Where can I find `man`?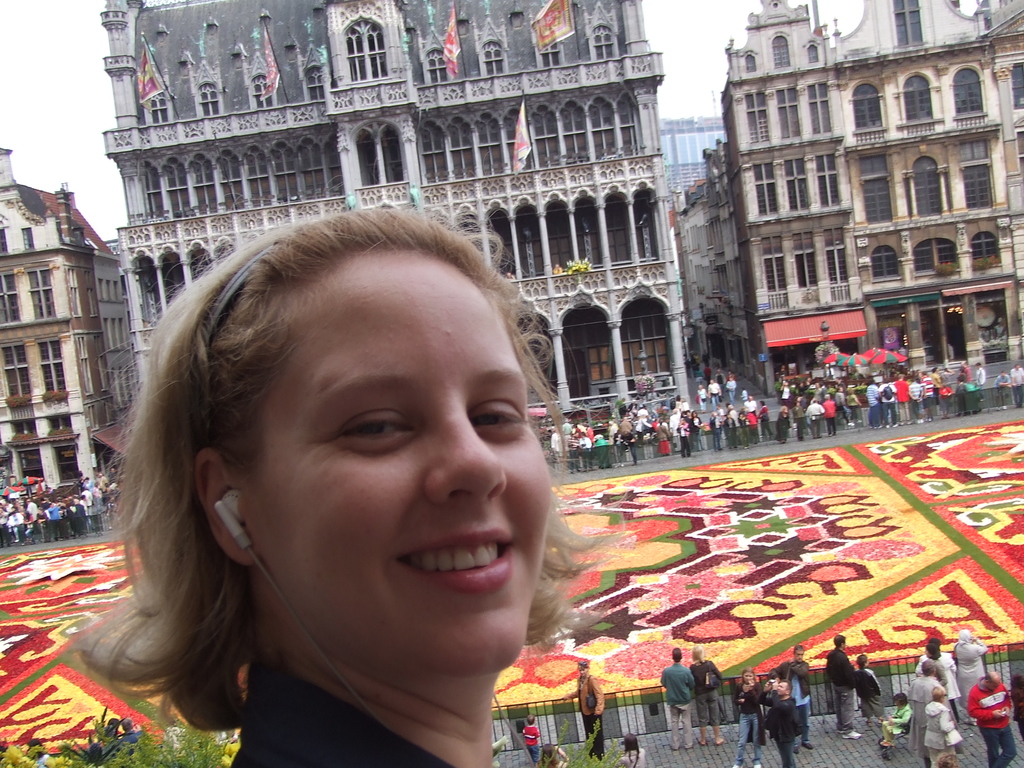
You can find it at left=707, top=378, right=721, bottom=410.
